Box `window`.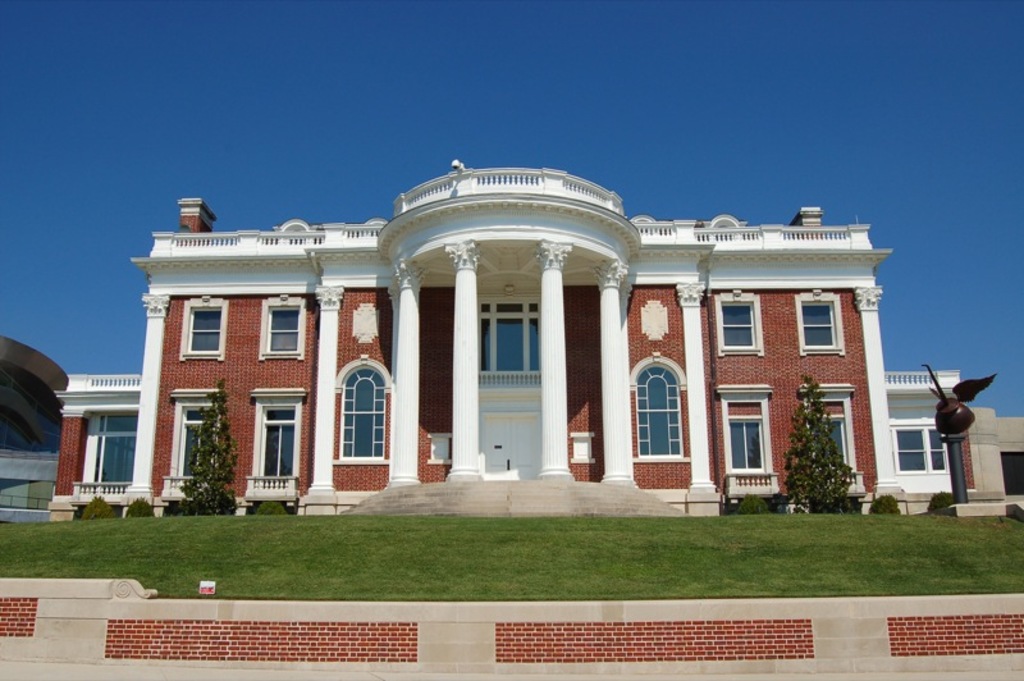
(x1=480, y1=301, x2=538, y2=385).
